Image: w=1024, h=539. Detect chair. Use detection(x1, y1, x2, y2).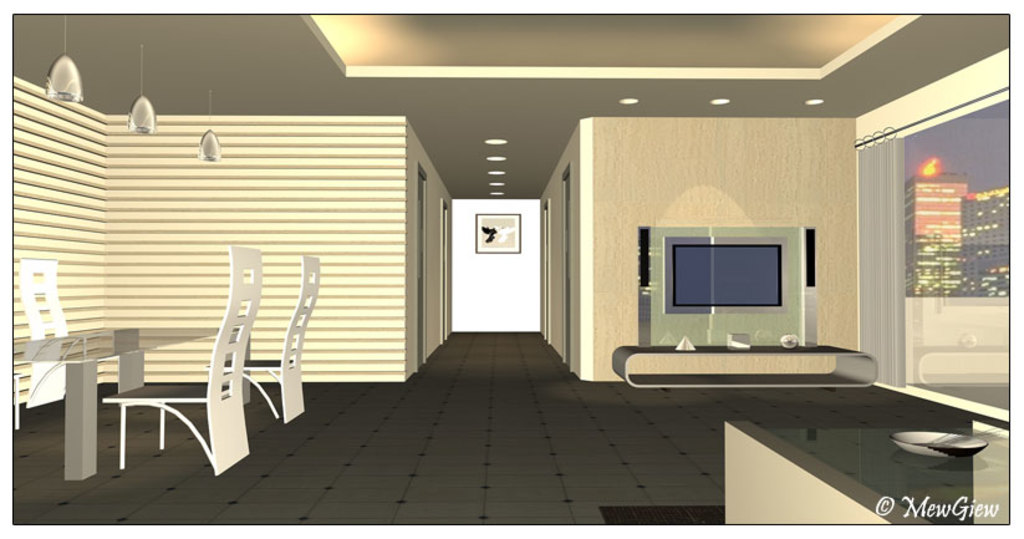
detection(102, 246, 263, 477).
